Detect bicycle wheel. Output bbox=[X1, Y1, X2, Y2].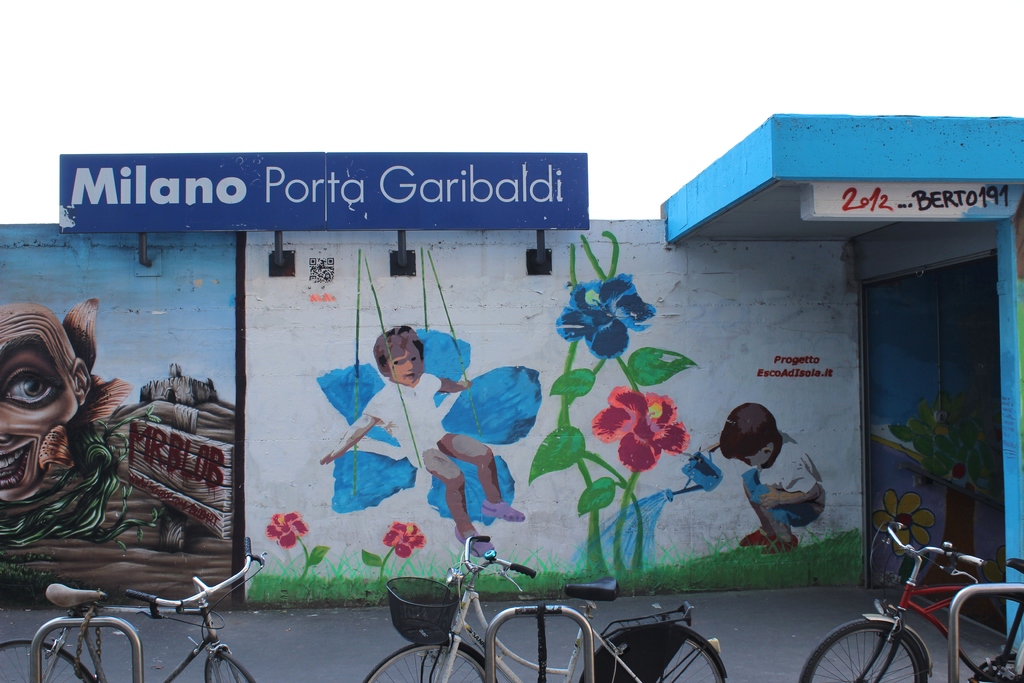
bbox=[797, 616, 927, 682].
